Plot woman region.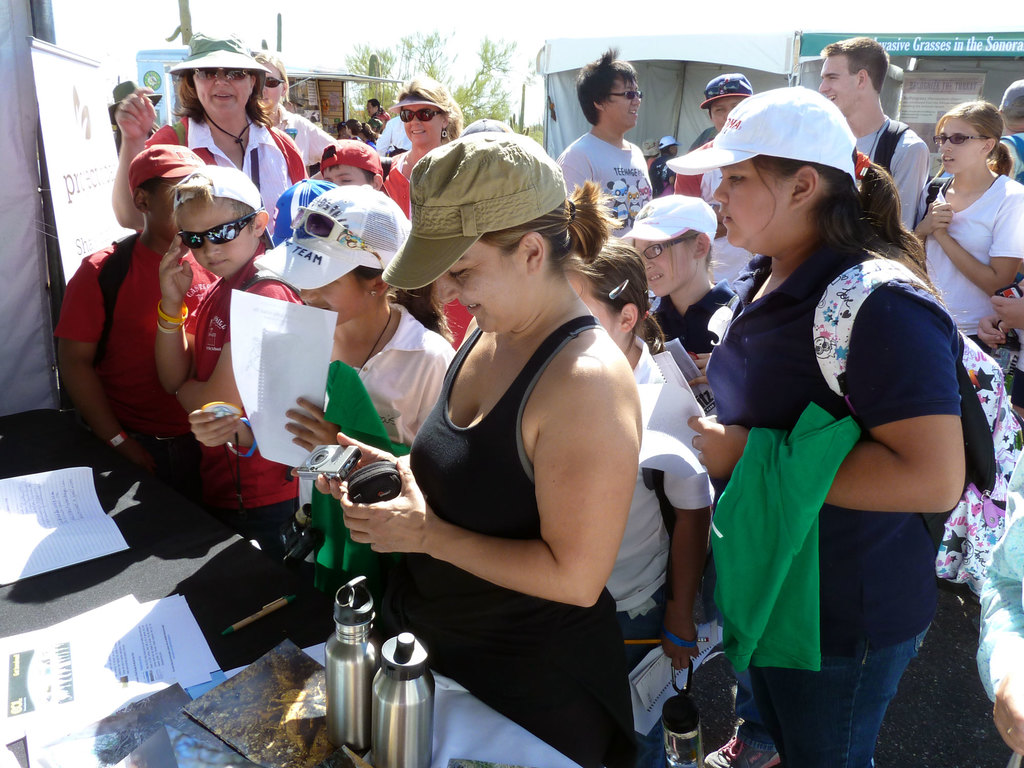
Plotted at box=[382, 76, 464, 213].
